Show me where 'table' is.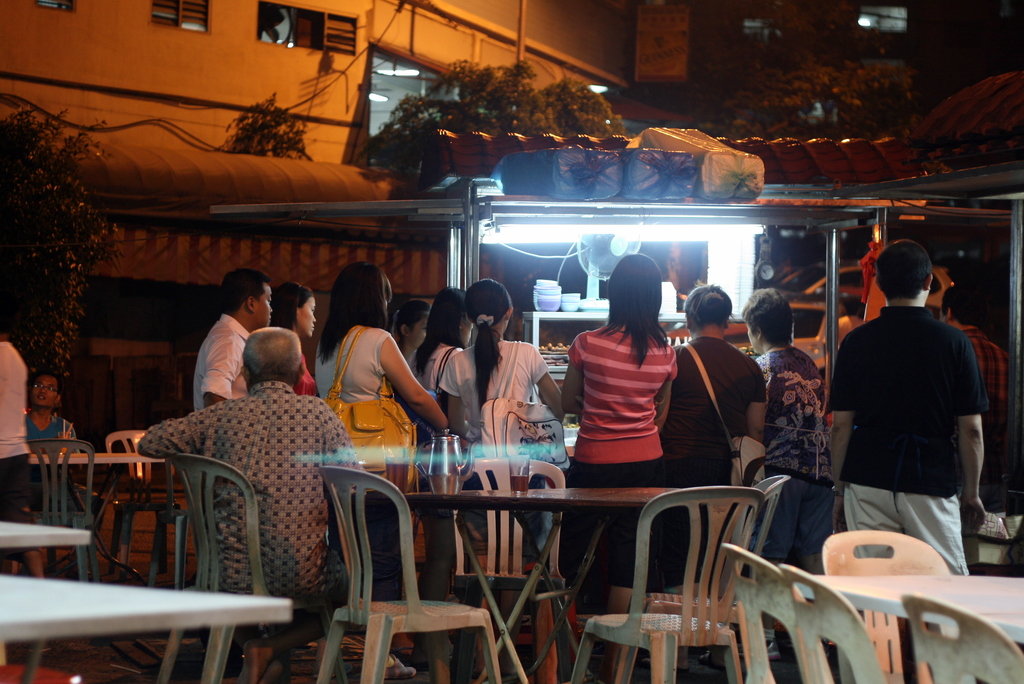
'table' is at BBox(25, 449, 168, 569).
